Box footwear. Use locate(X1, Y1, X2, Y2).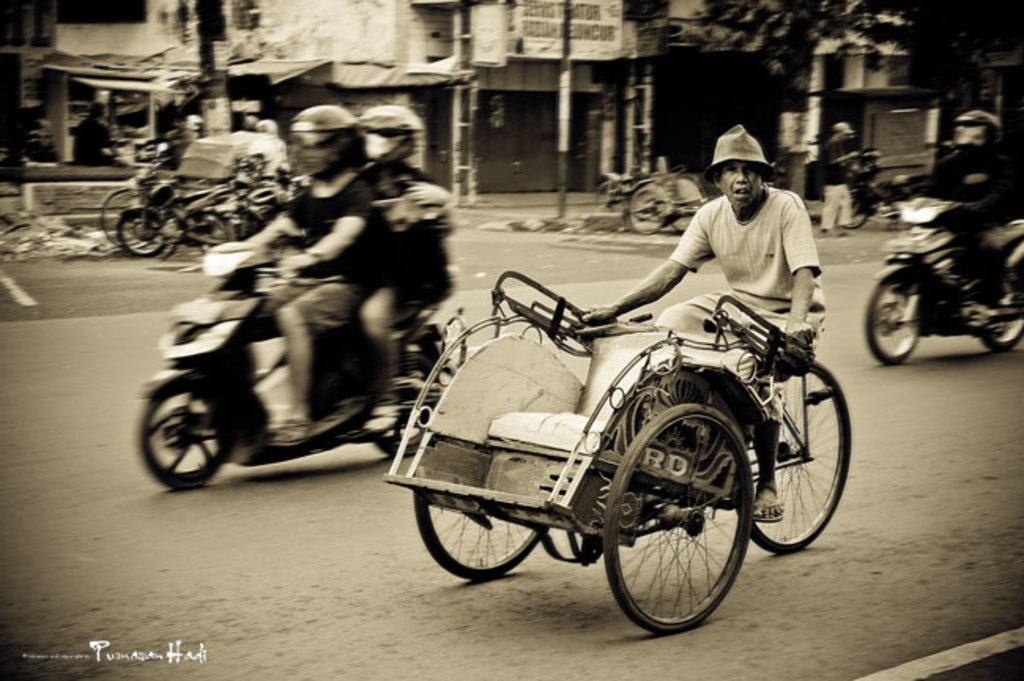
locate(751, 500, 783, 525).
